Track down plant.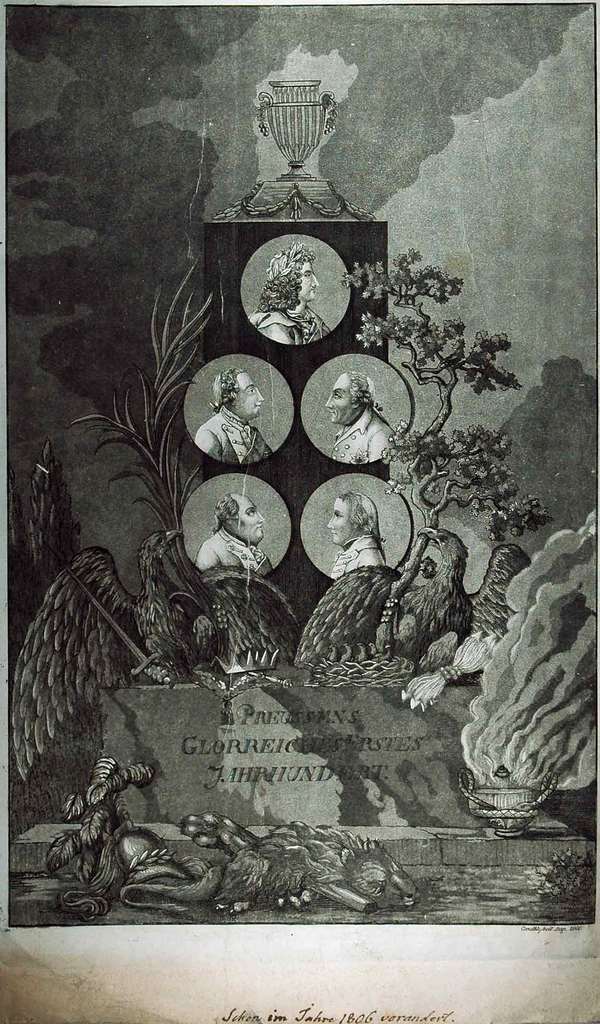
Tracked to Rect(29, 447, 82, 584).
